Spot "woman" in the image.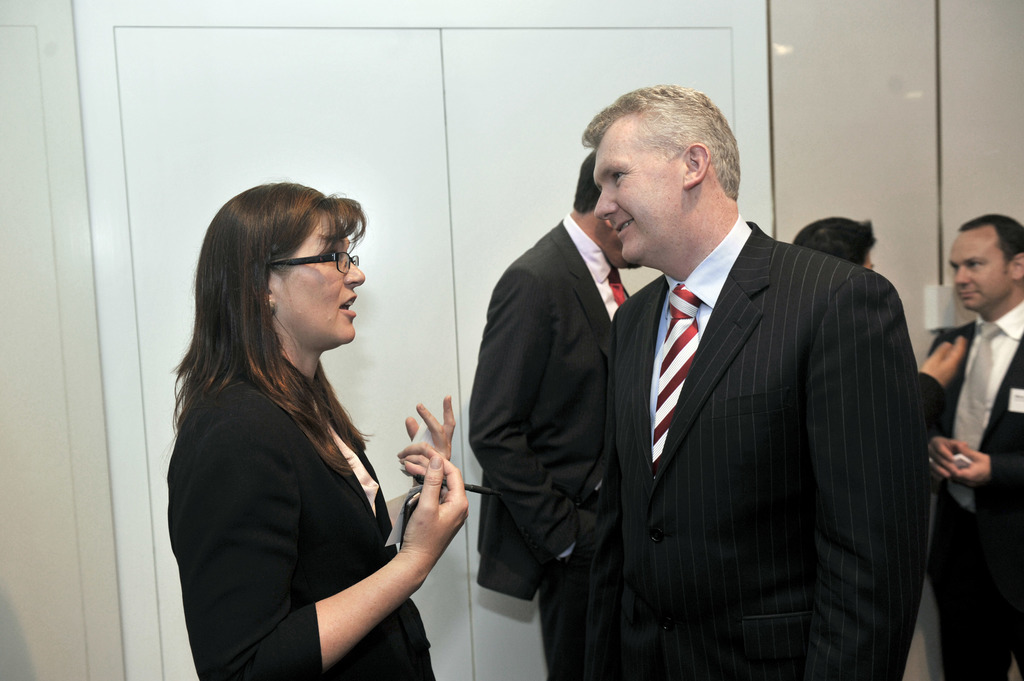
"woman" found at box=[796, 218, 965, 457].
